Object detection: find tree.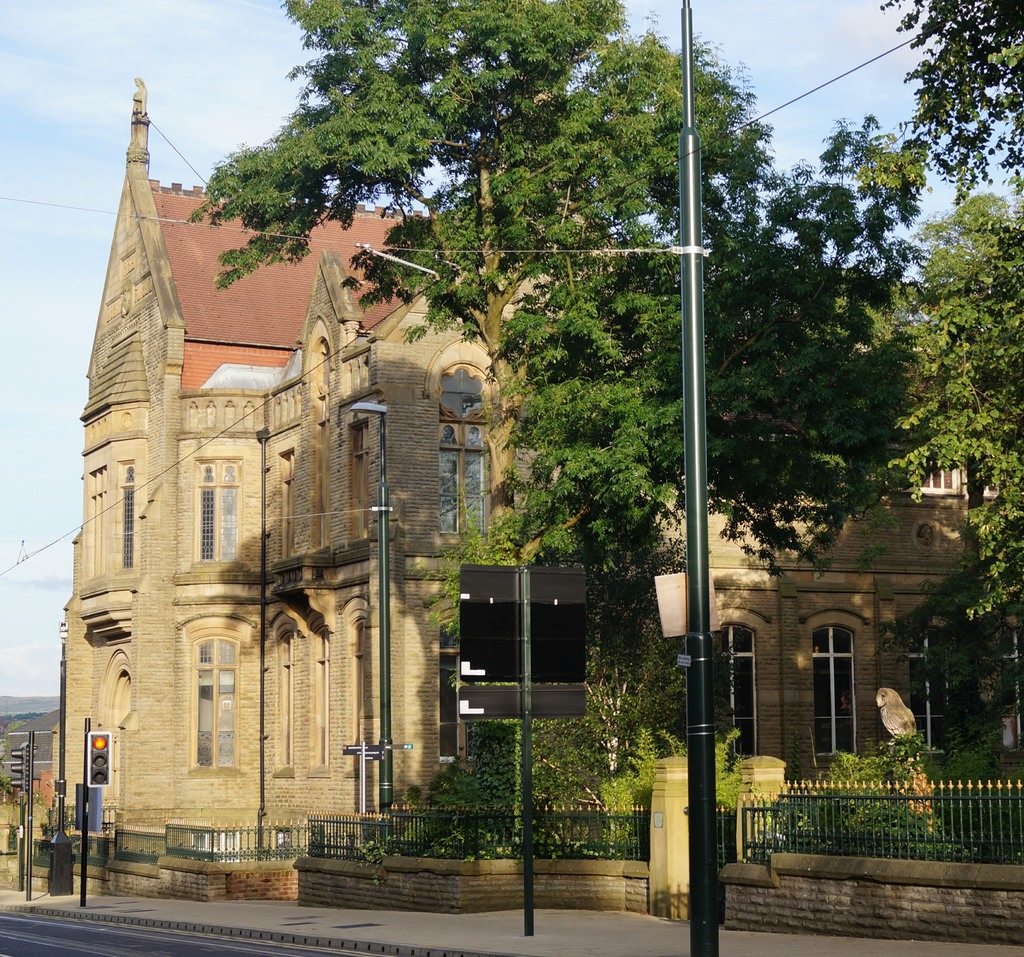
[670,116,1005,587].
